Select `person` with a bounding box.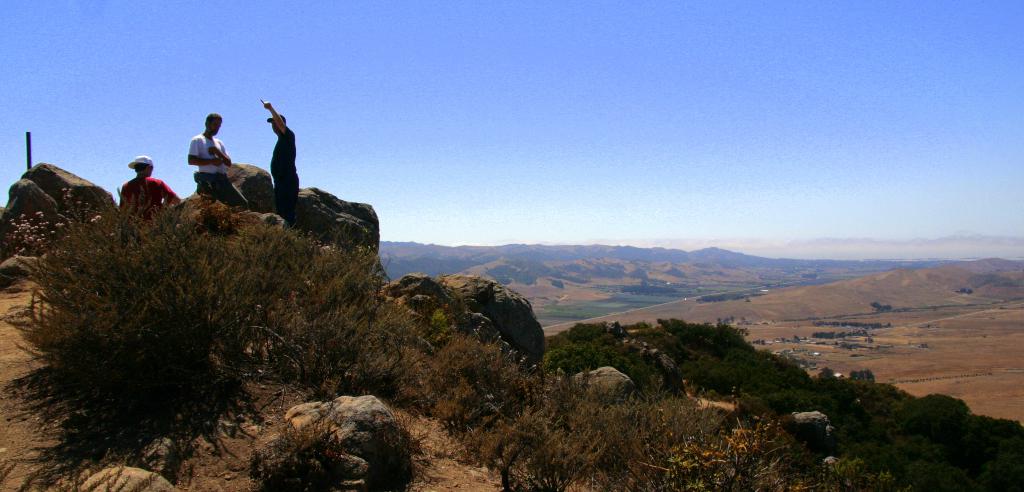
box=[188, 112, 230, 207].
